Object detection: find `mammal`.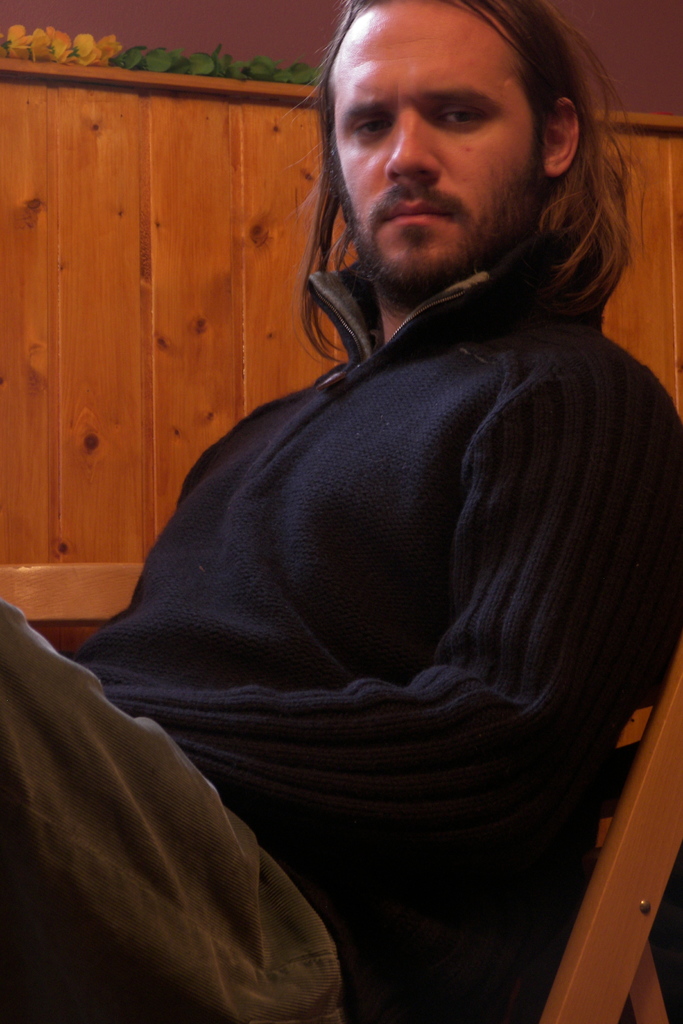
49 20 682 1023.
